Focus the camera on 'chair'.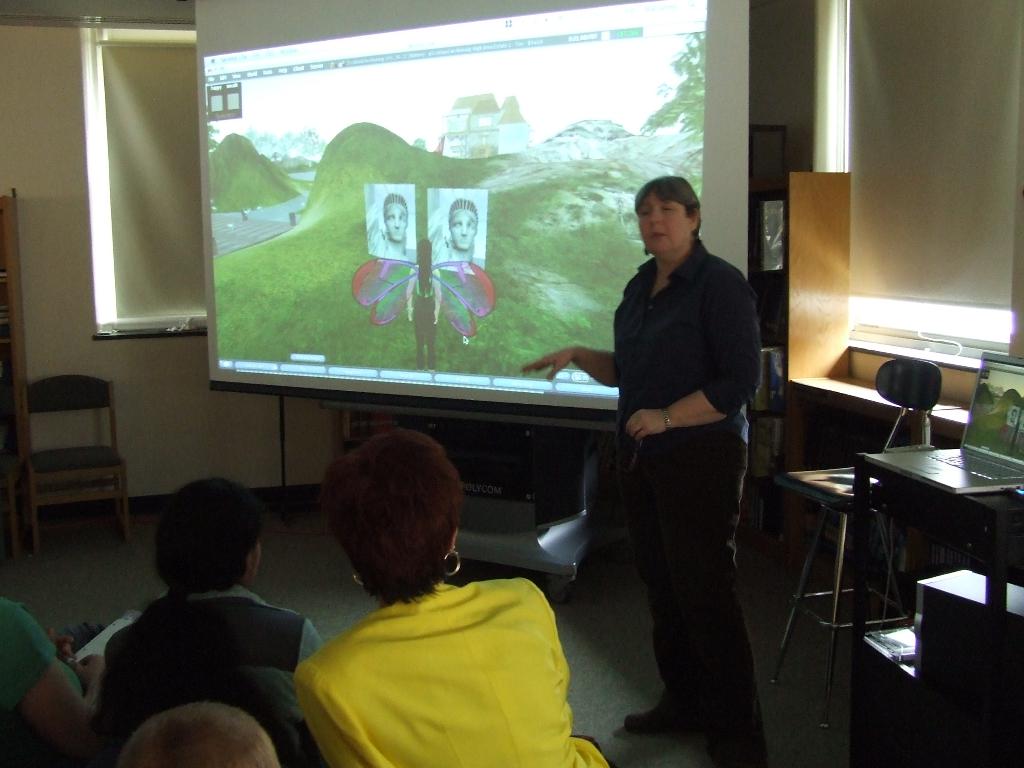
Focus region: [17, 371, 134, 556].
